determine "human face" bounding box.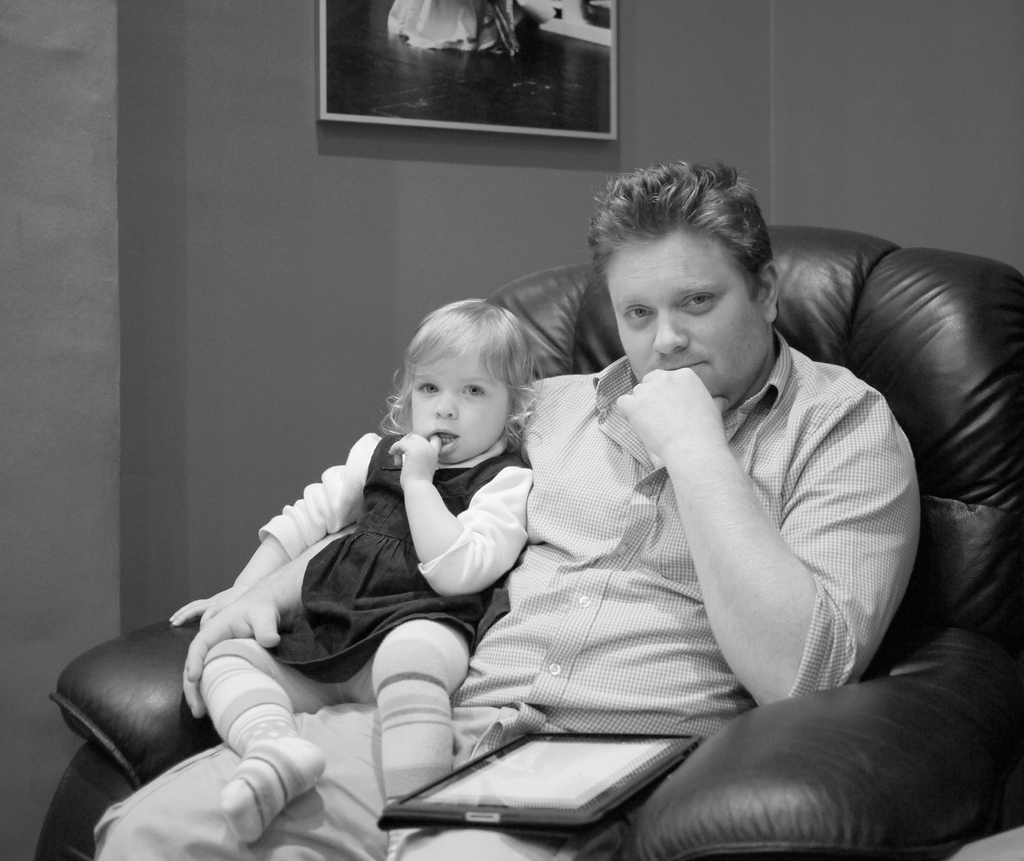
Determined: pyautogui.locateOnScreen(413, 344, 501, 459).
